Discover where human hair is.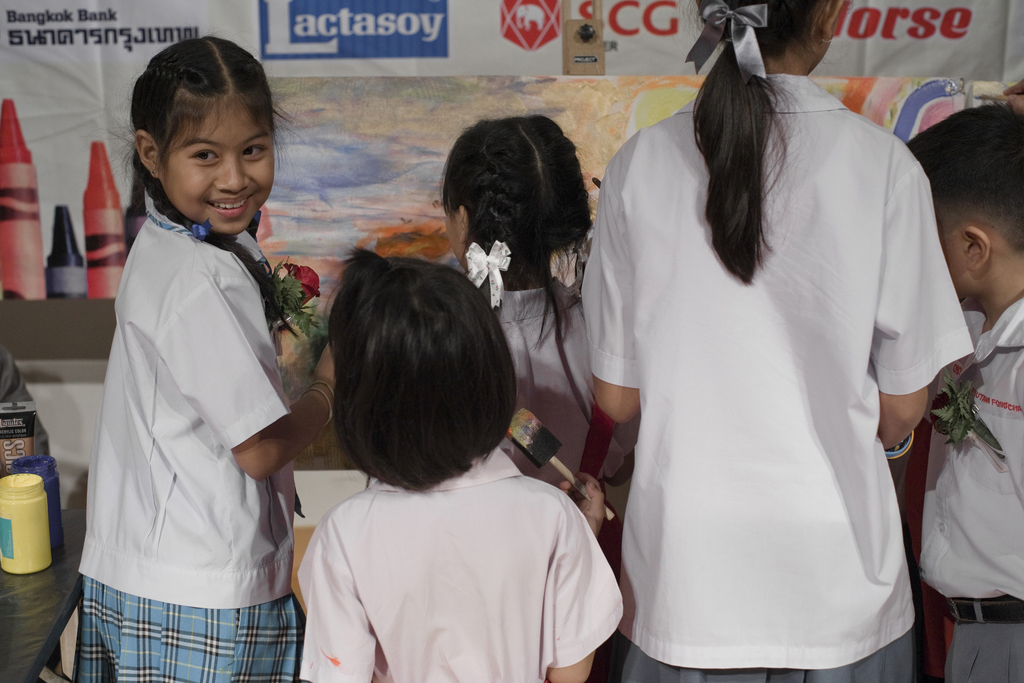
Discovered at region(321, 247, 522, 491).
